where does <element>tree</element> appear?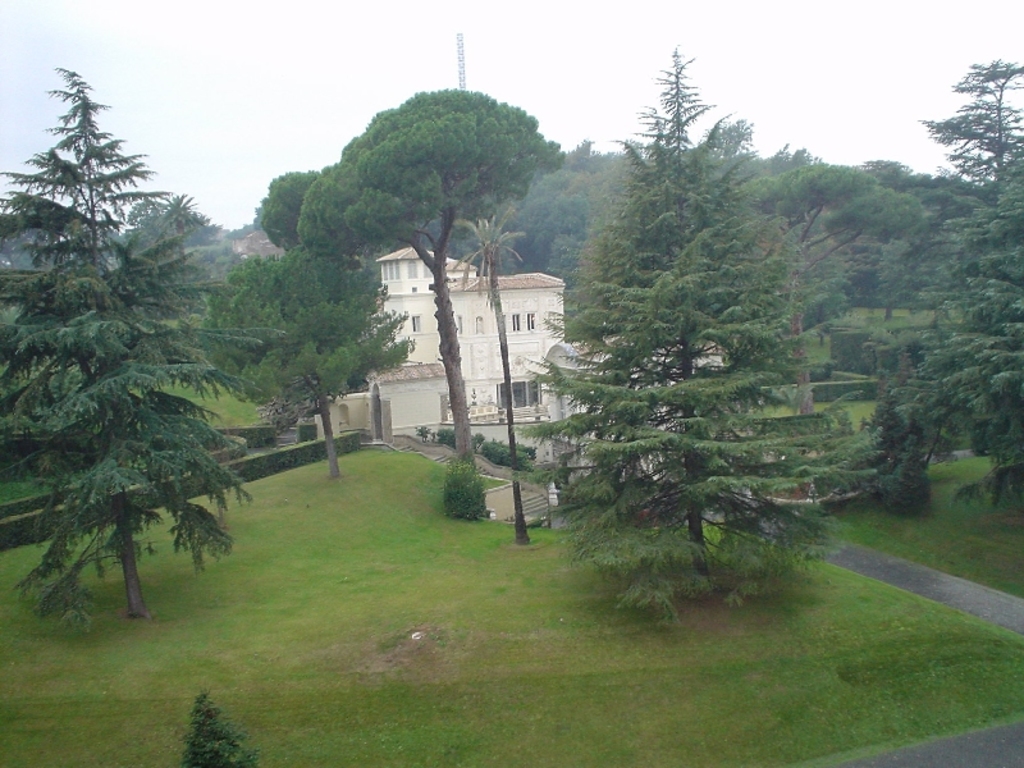
Appears at <bbox>869, 50, 1023, 511</bbox>.
